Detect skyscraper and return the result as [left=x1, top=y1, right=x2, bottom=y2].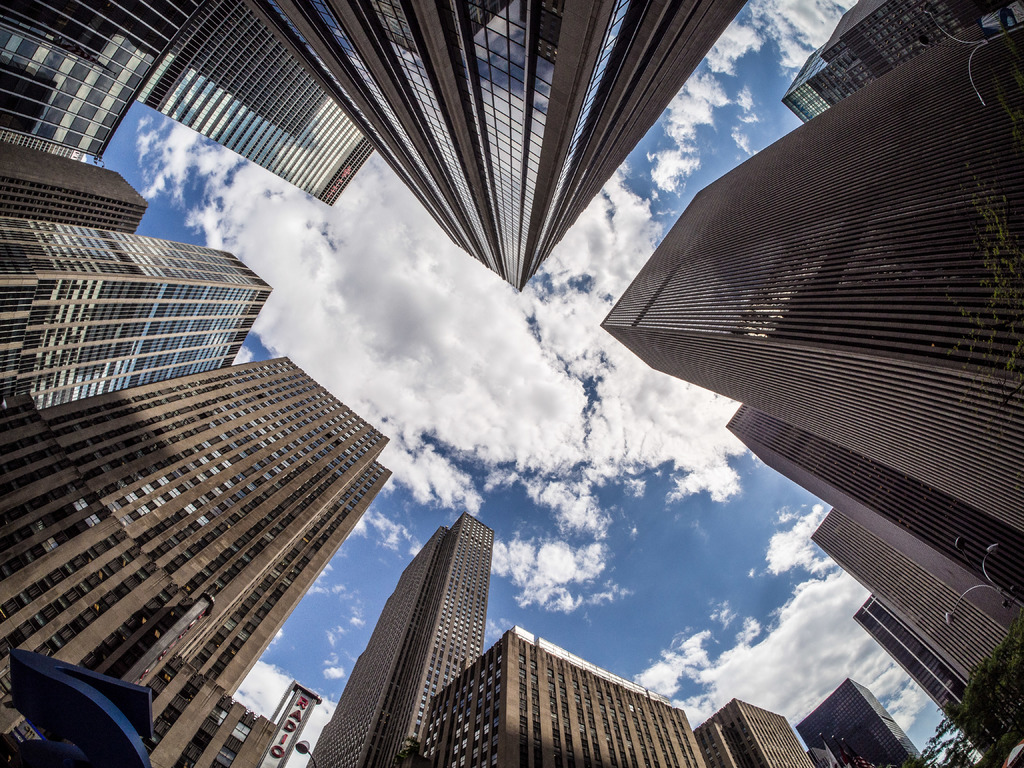
[left=0, top=1, right=381, bottom=208].
